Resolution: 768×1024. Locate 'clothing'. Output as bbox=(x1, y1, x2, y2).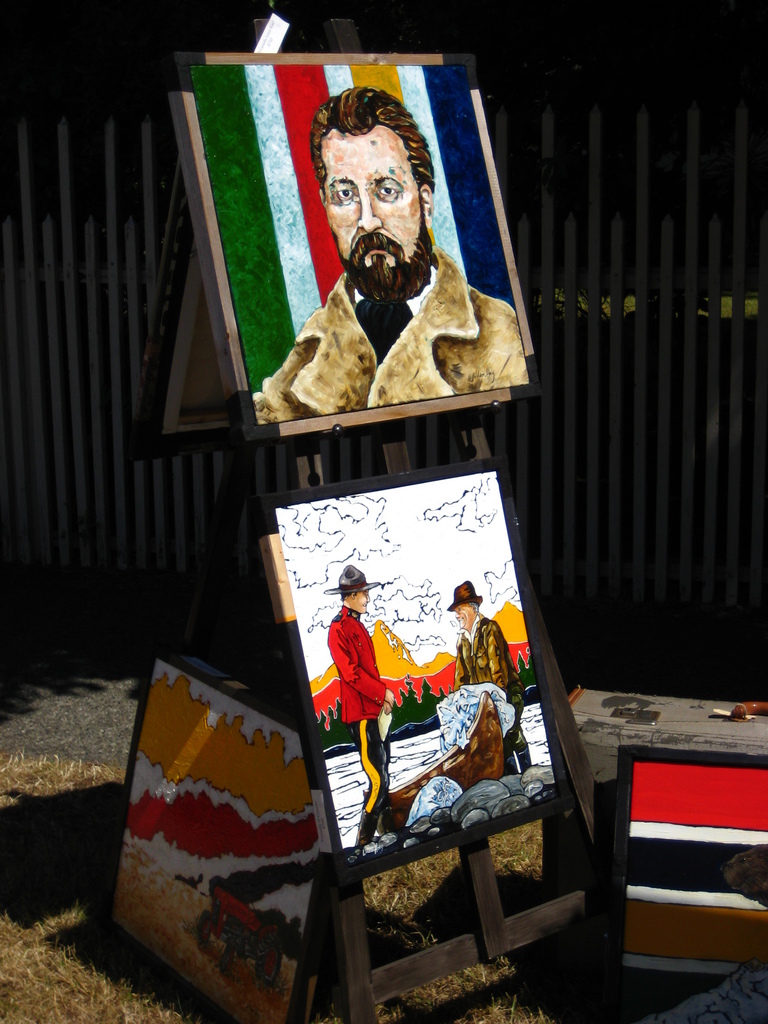
bbox=(321, 602, 389, 816).
